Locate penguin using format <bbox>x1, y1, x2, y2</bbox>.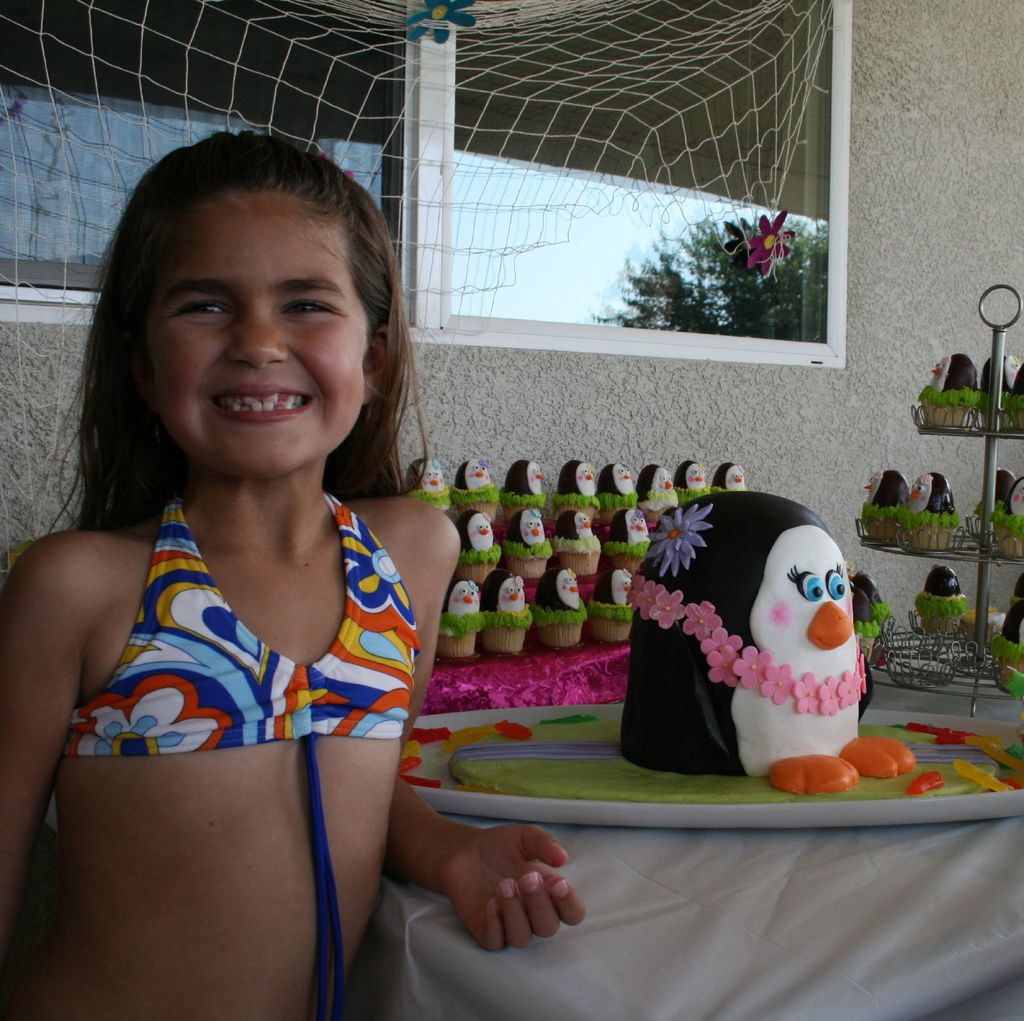
<bbox>561, 503, 604, 542</bbox>.
